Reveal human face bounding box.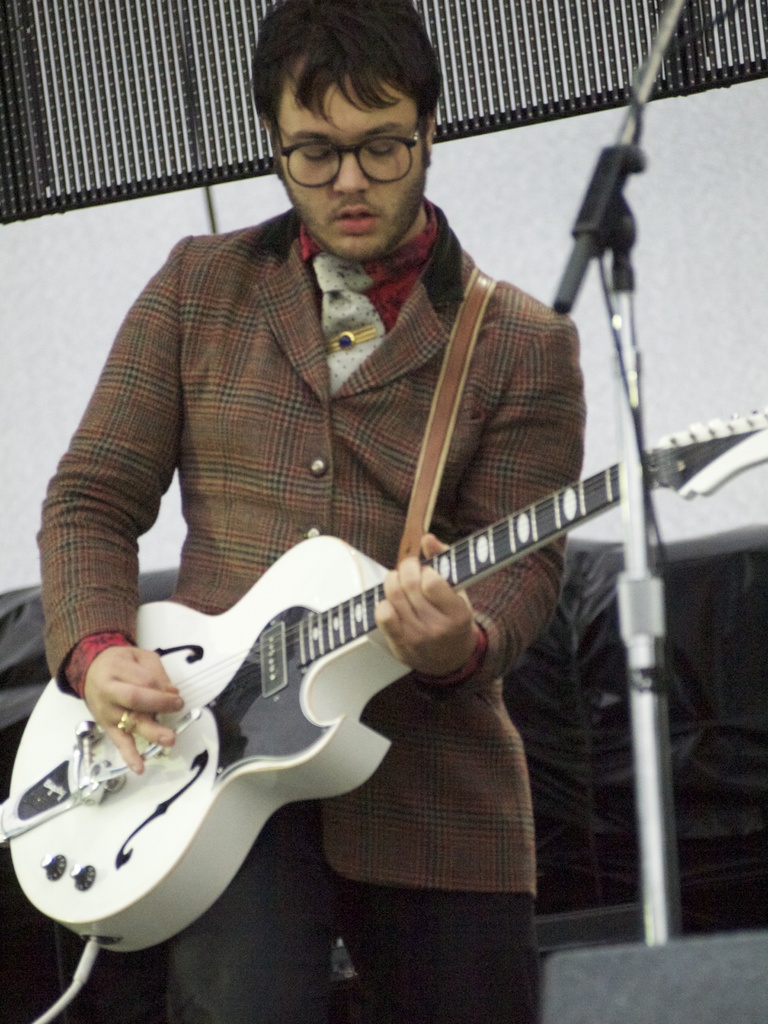
Revealed: left=278, top=78, right=427, bottom=258.
